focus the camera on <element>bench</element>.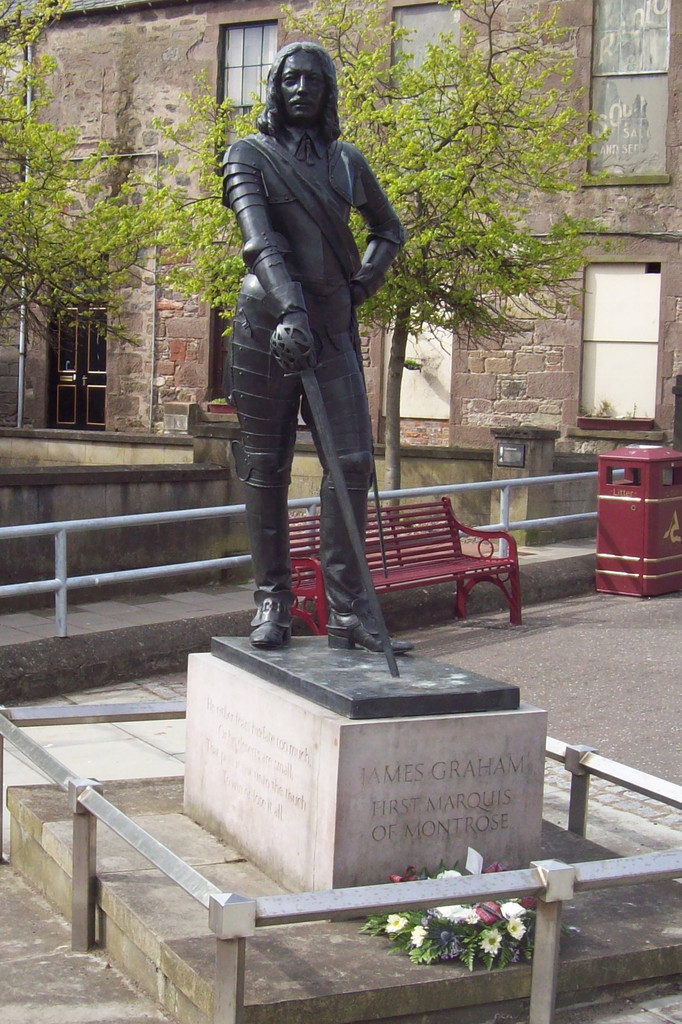
Focus region: 282/513/522/636.
